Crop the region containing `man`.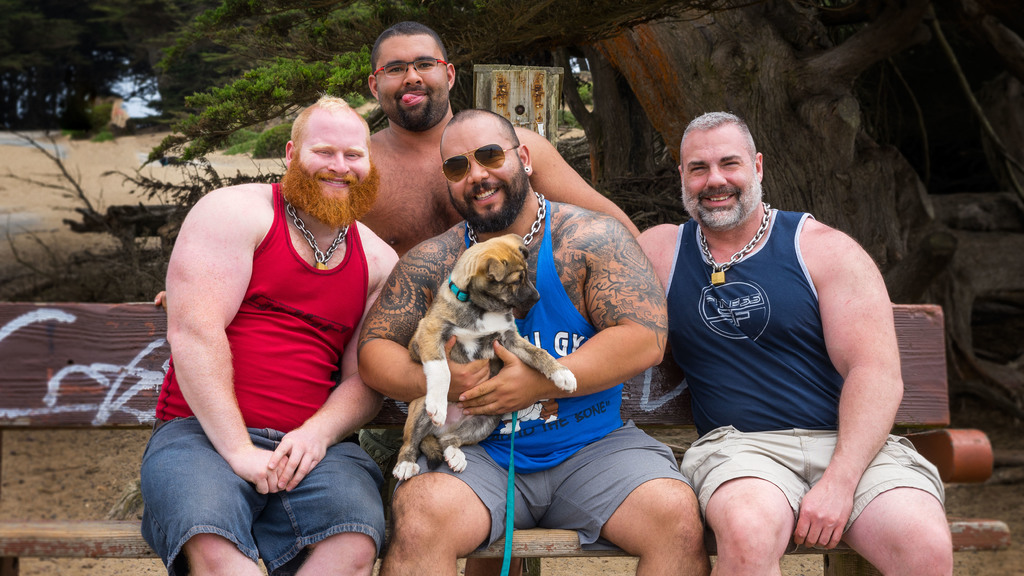
Crop region: left=154, top=20, right=644, bottom=575.
